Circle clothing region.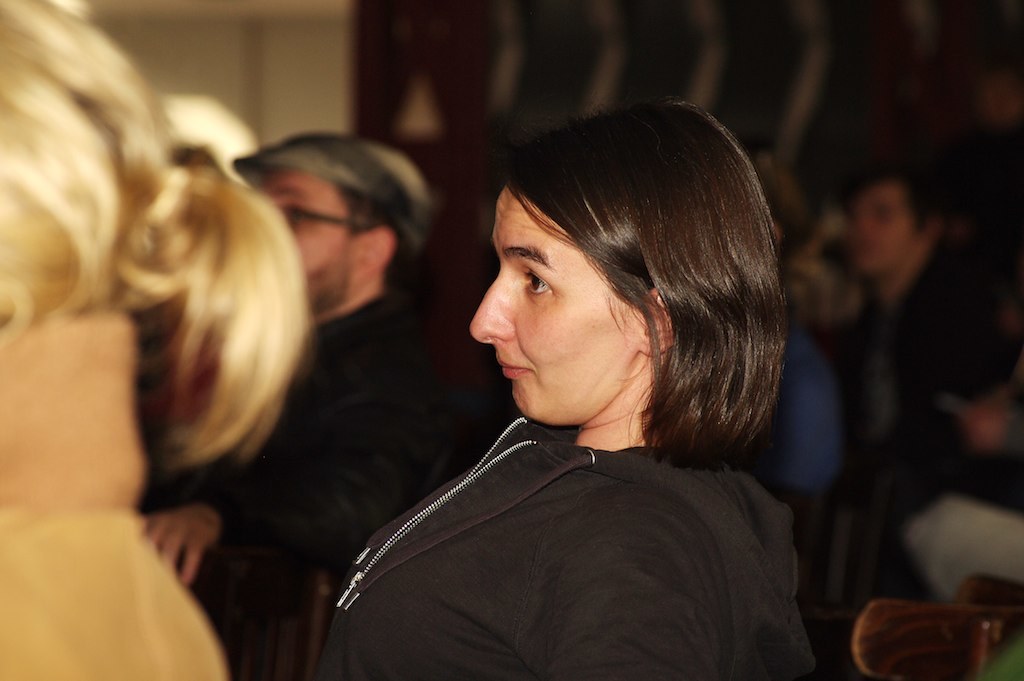
Region: 136 282 506 680.
